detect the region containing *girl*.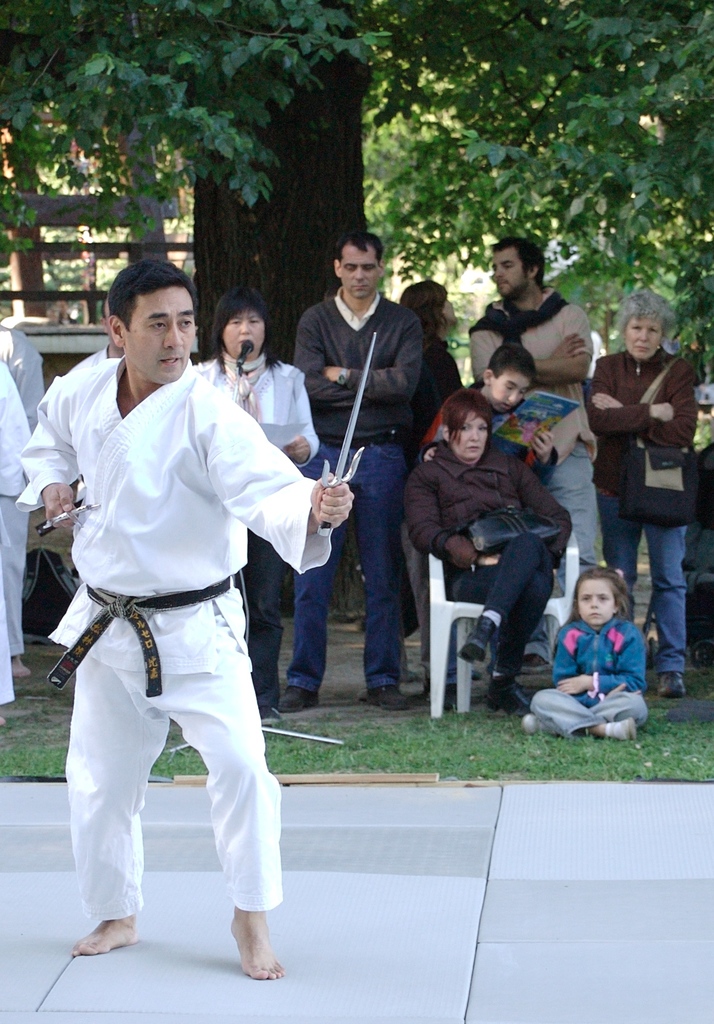
<region>521, 561, 651, 738</region>.
